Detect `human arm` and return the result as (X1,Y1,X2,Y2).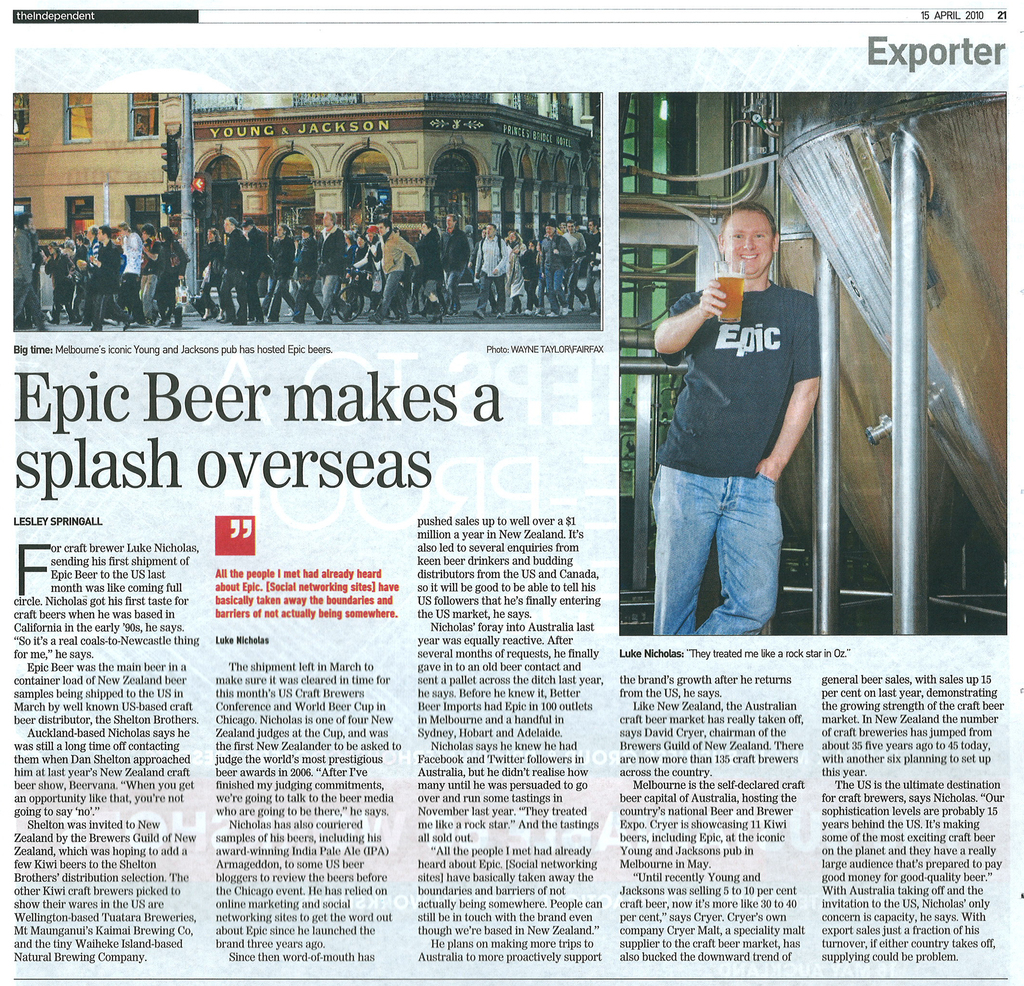
(176,242,189,285).
